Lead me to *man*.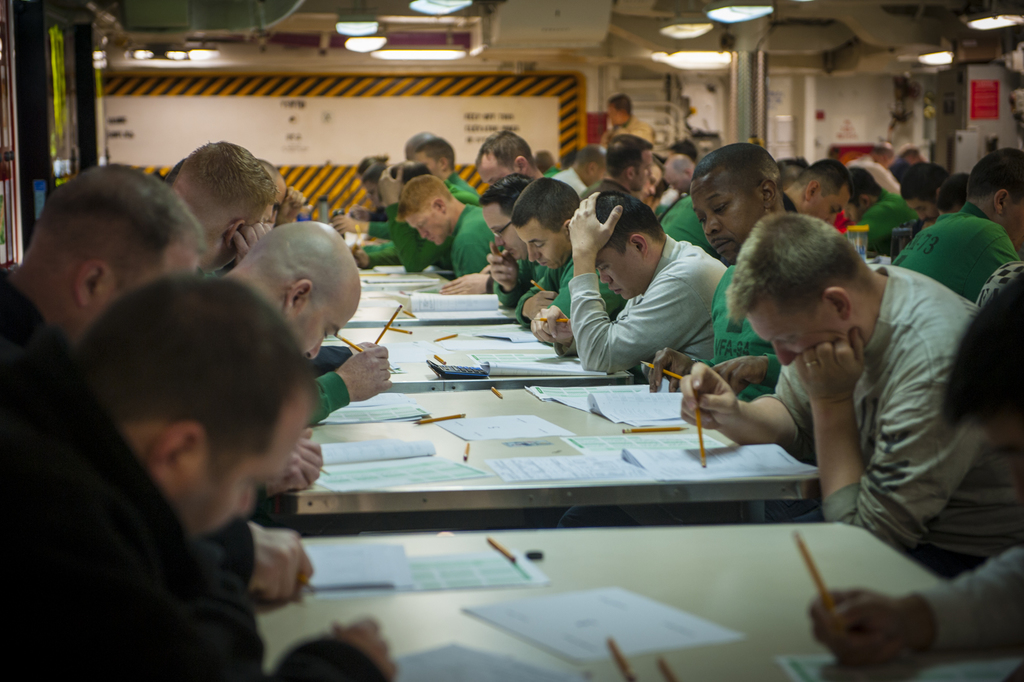
Lead to (805,272,1023,671).
